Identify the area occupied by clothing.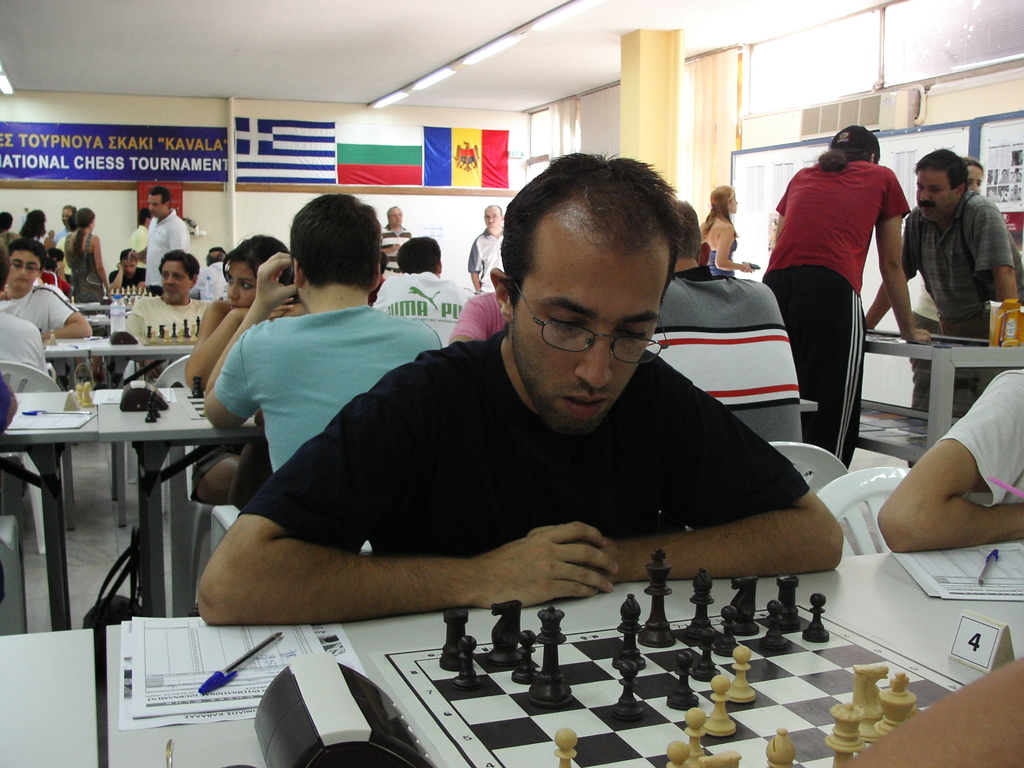
Area: BBox(453, 276, 497, 336).
